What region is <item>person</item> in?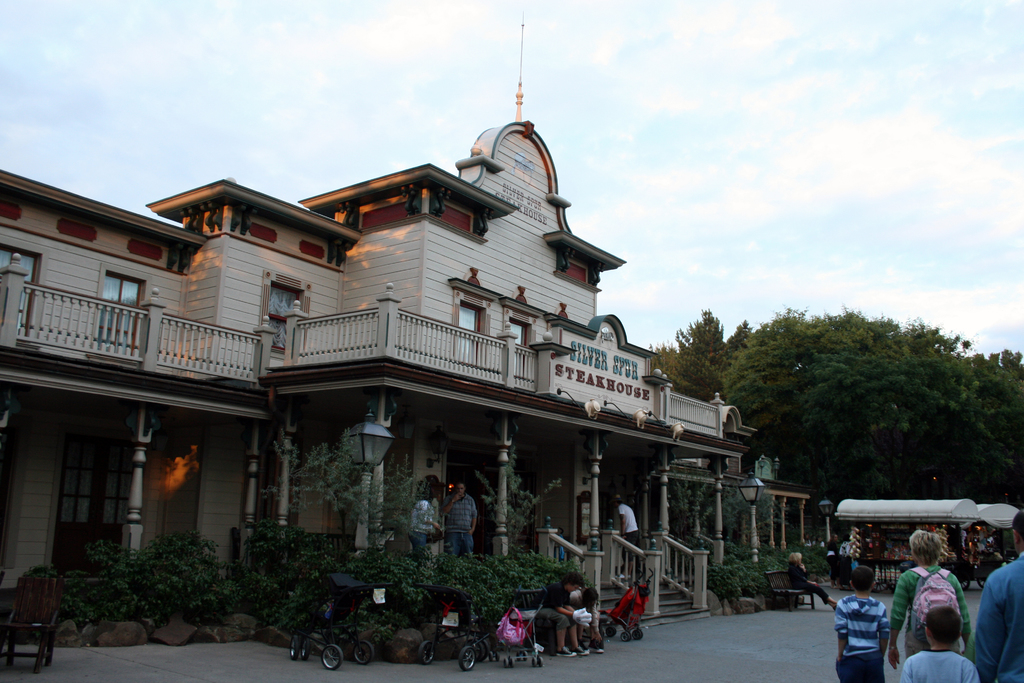
779/549/837/605.
